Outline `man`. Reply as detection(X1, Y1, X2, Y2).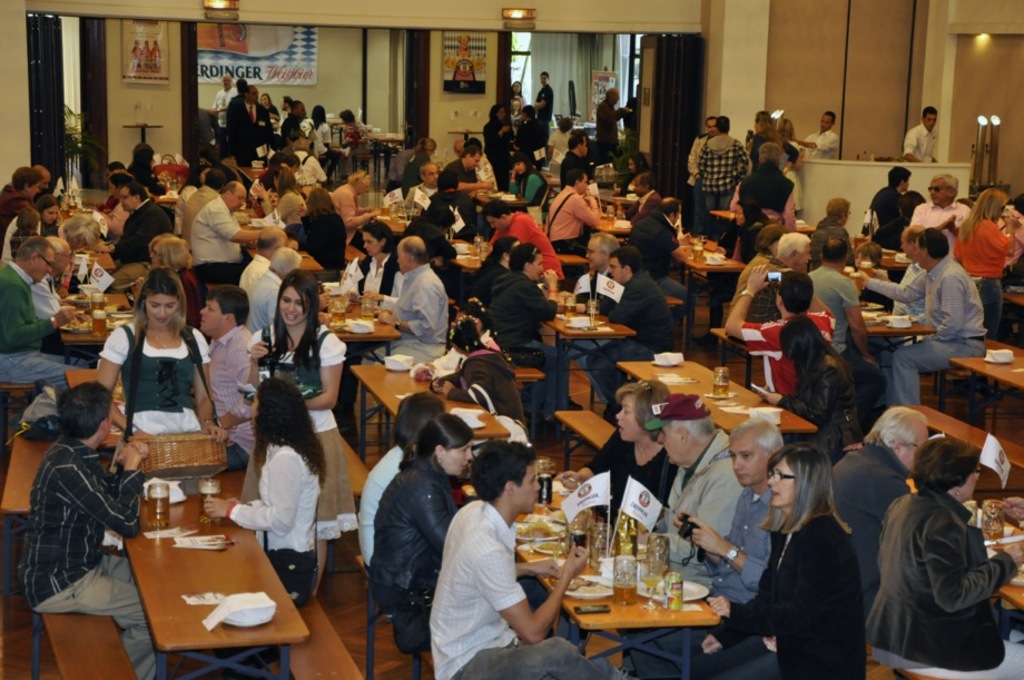
detection(243, 219, 287, 293).
